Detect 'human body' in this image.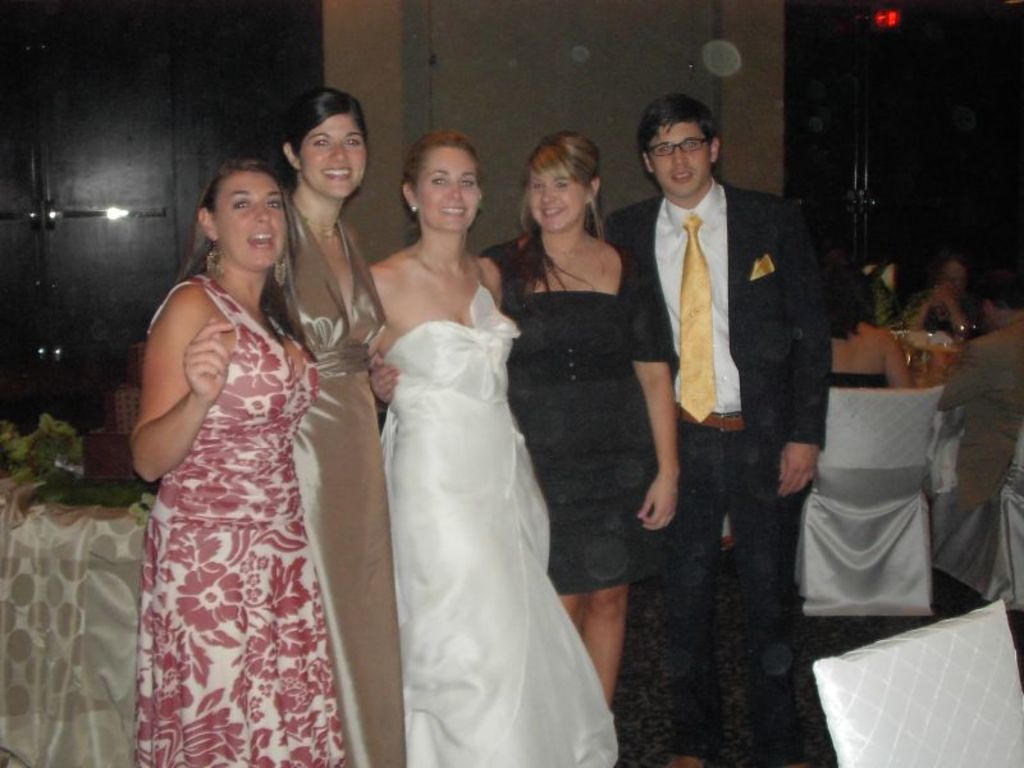
Detection: (x1=366, y1=132, x2=623, y2=767).
